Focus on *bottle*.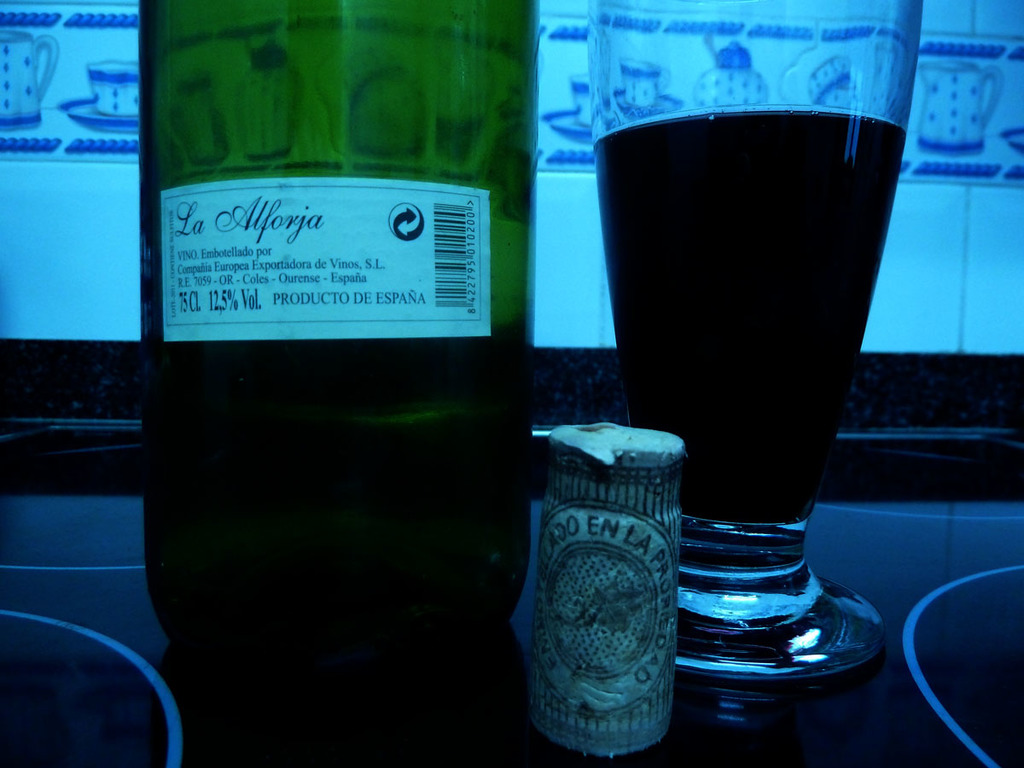
Focused at bbox=[102, 1, 526, 701].
